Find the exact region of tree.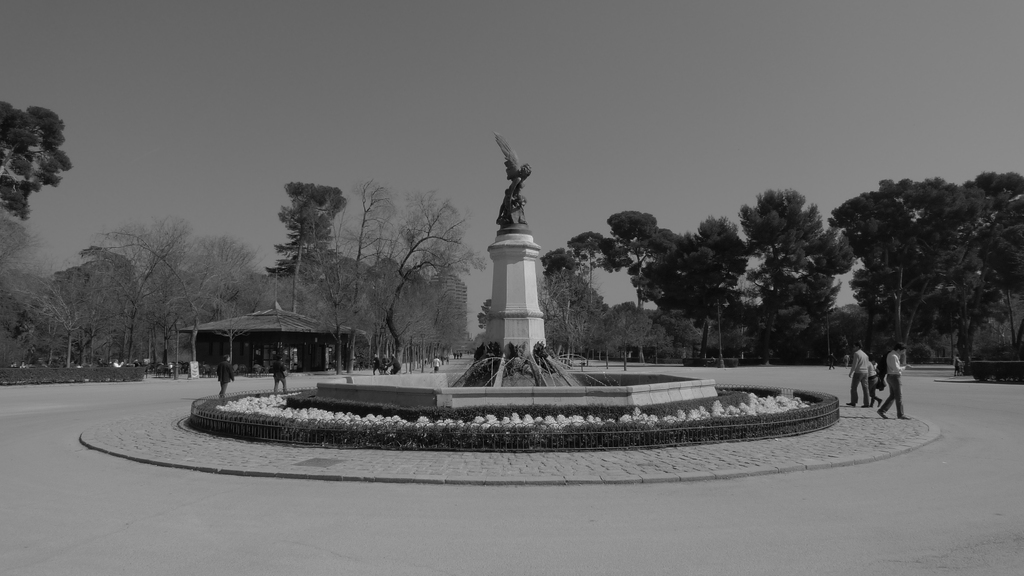
Exact region: (0,93,82,223).
